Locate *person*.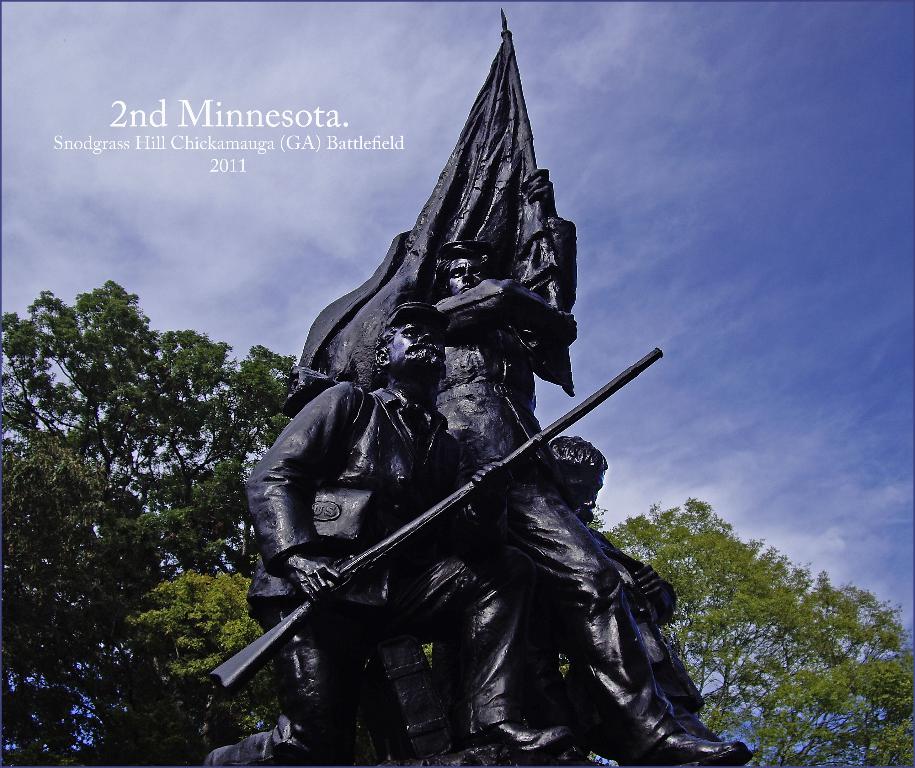
Bounding box: {"x1": 235, "y1": 225, "x2": 471, "y2": 767}.
